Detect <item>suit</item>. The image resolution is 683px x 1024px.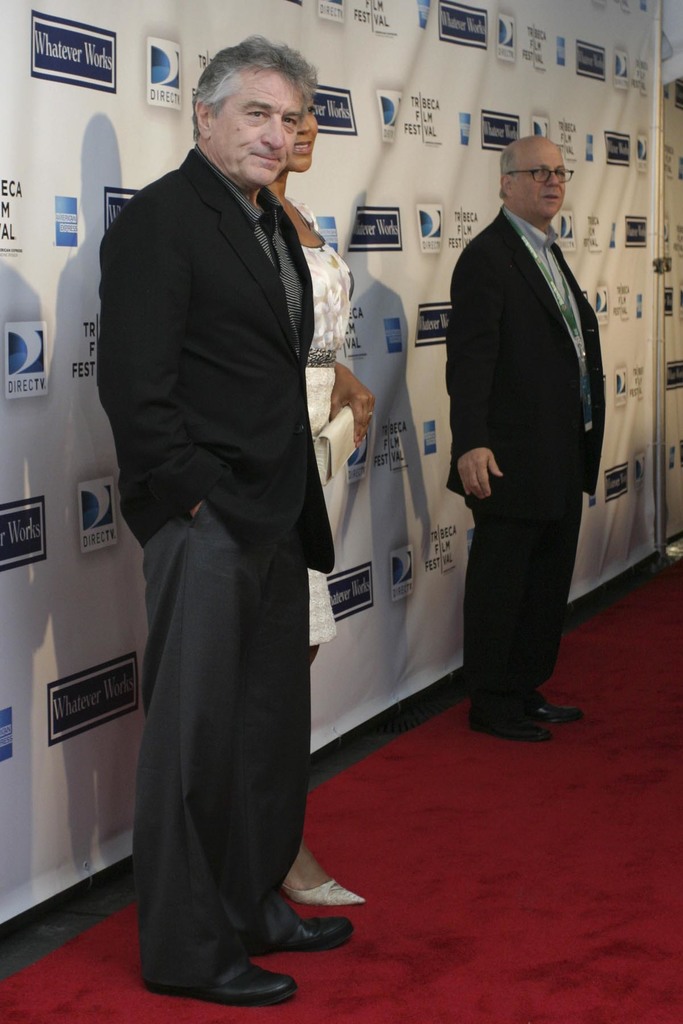
[left=92, top=139, right=339, bottom=1000].
